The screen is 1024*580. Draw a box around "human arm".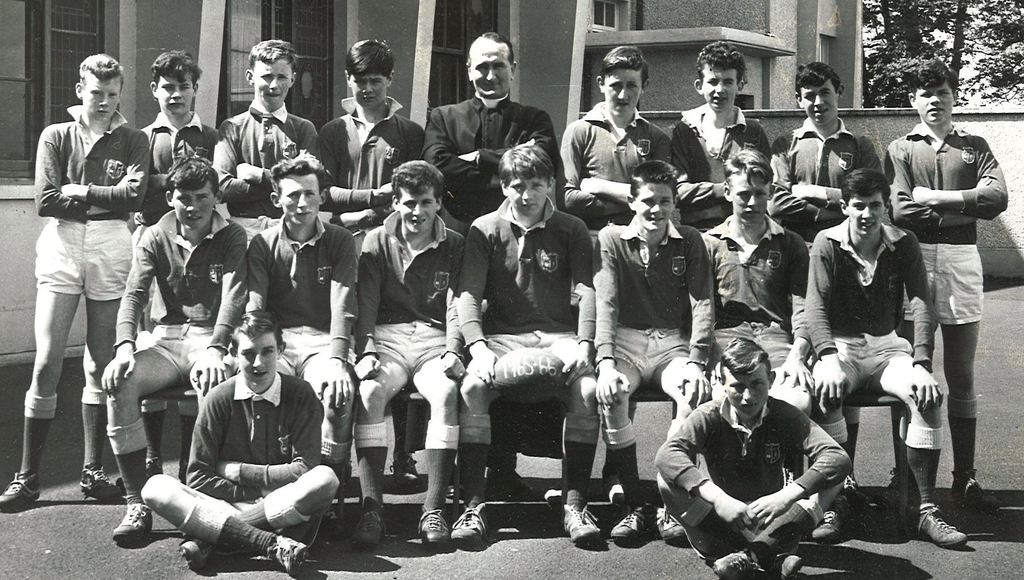
[330, 226, 364, 417].
